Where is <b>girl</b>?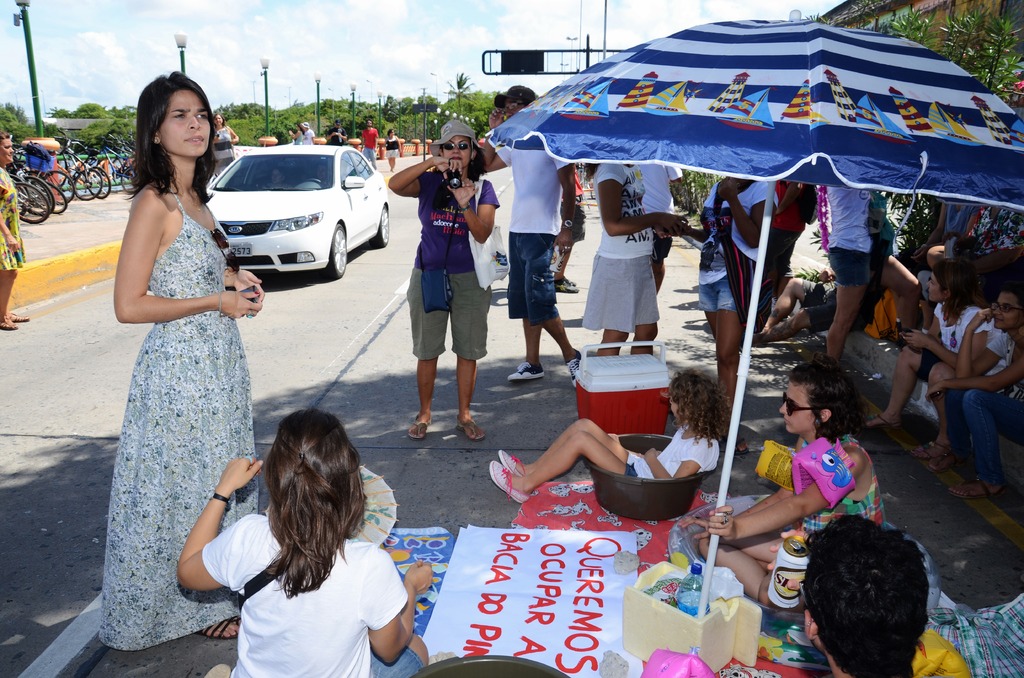
{"left": 176, "top": 407, "right": 433, "bottom": 677}.
